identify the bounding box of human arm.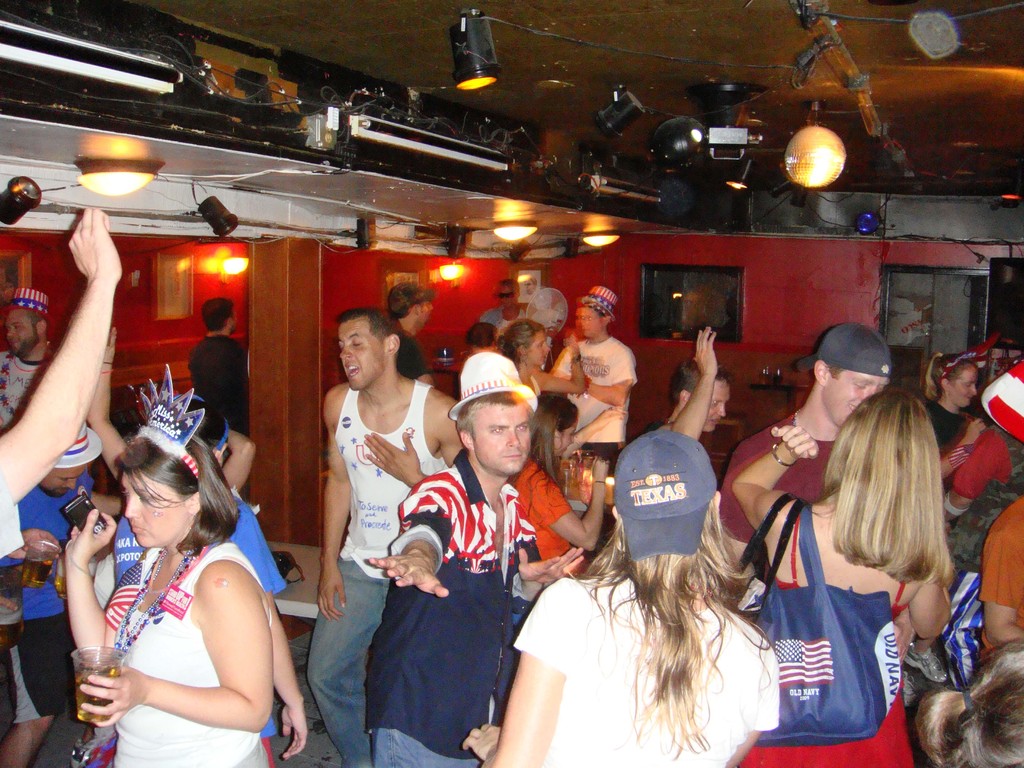
531:457:609:554.
